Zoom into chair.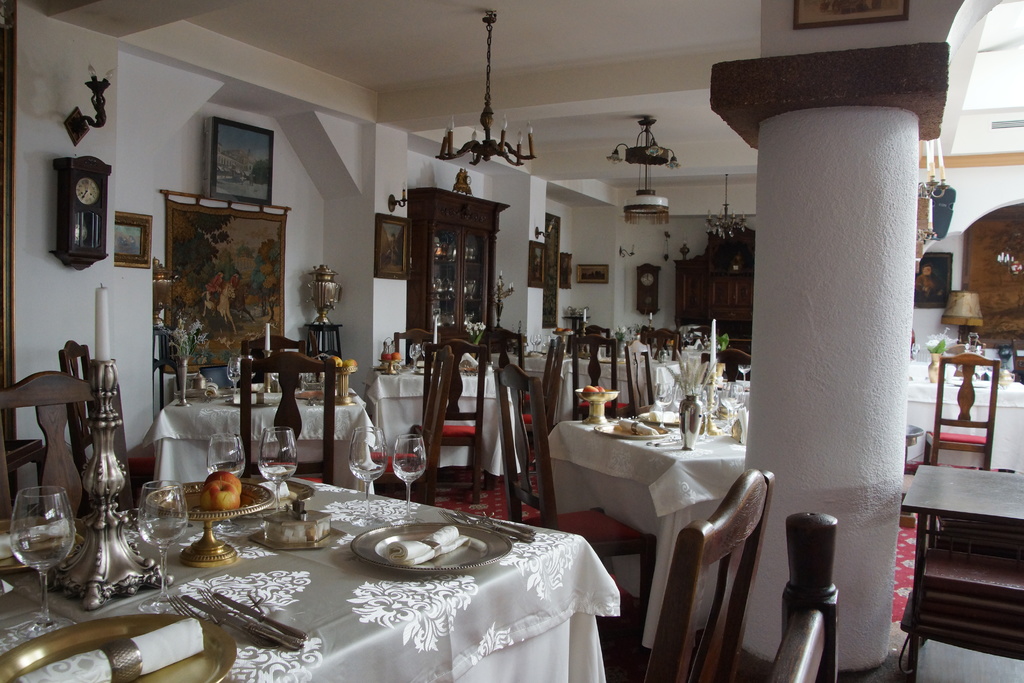
Zoom target: x1=639, y1=463, x2=774, y2=682.
